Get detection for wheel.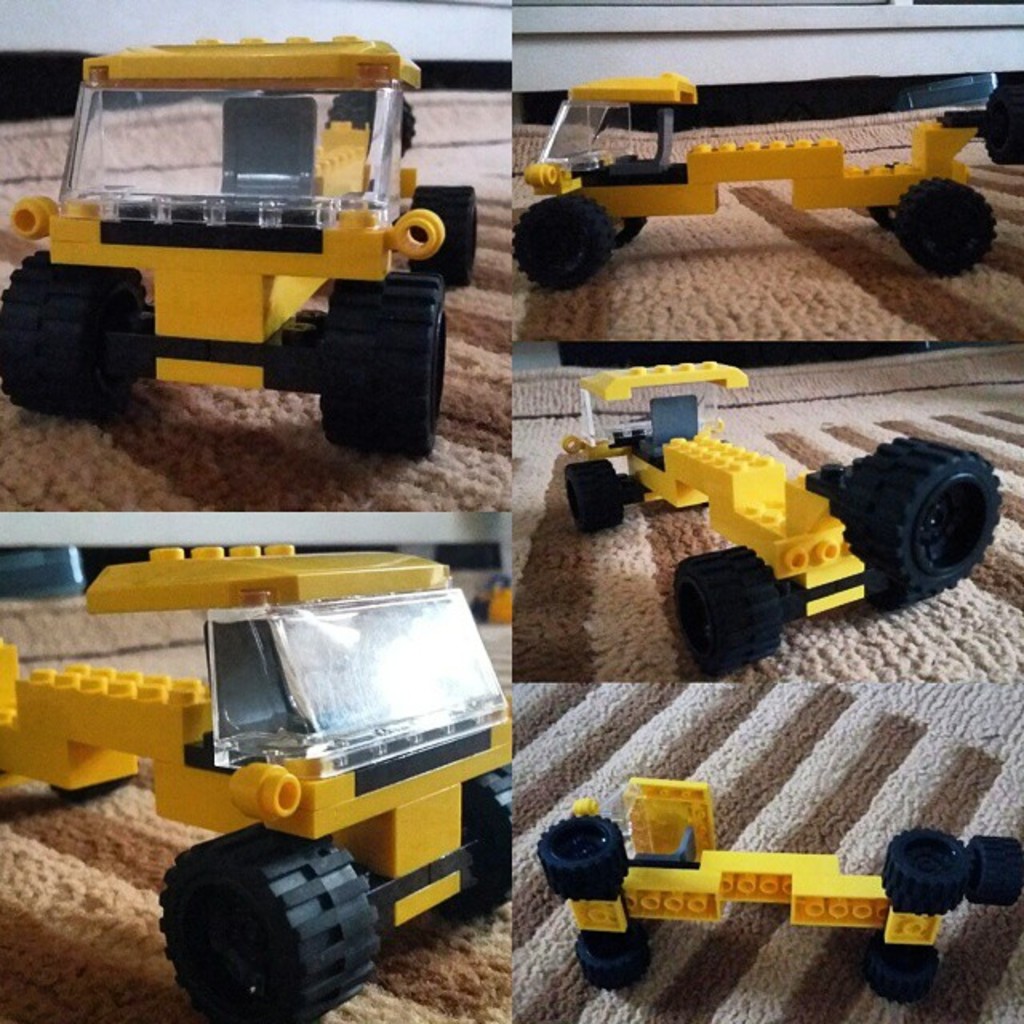
Detection: box=[421, 178, 477, 298].
